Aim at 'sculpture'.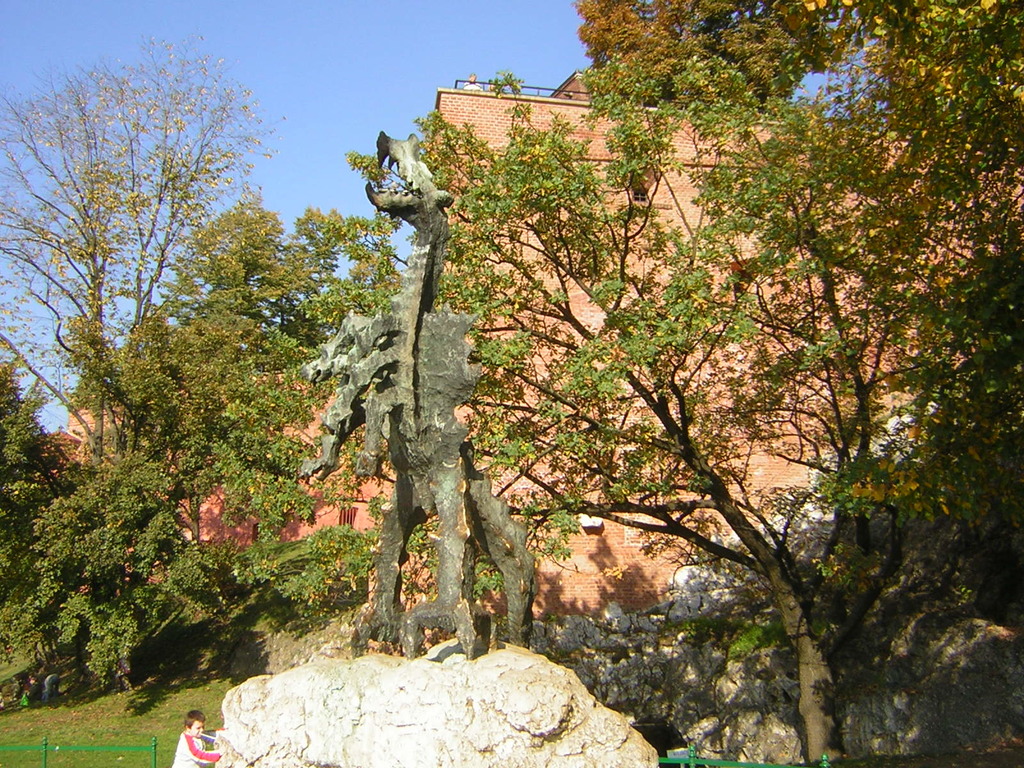
Aimed at [269, 122, 547, 673].
